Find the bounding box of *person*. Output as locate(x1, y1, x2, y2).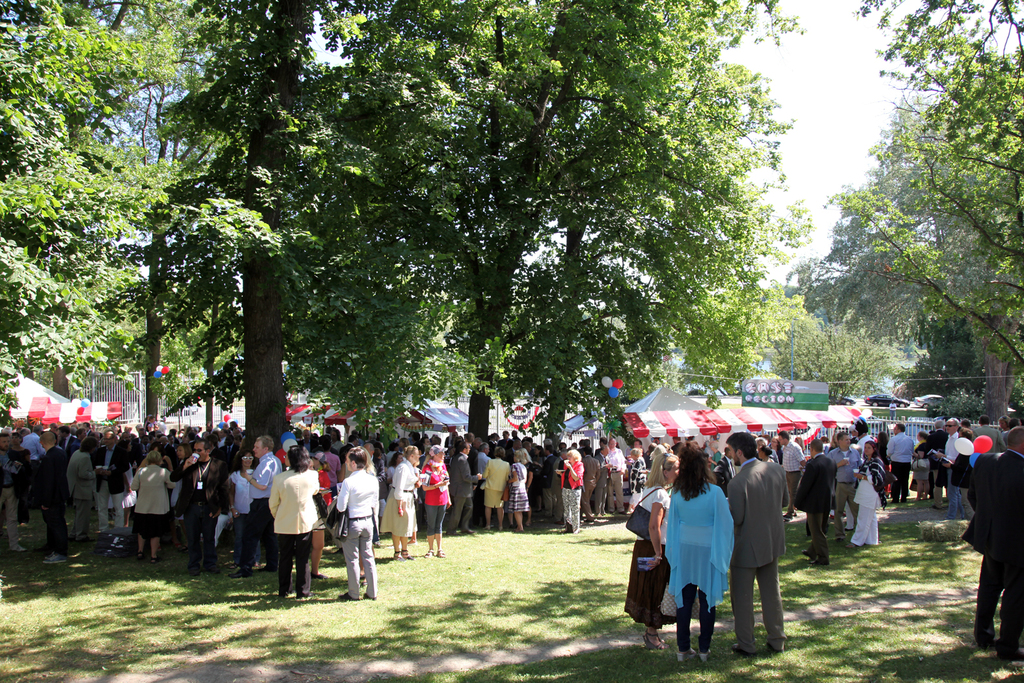
locate(339, 436, 358, 462).
